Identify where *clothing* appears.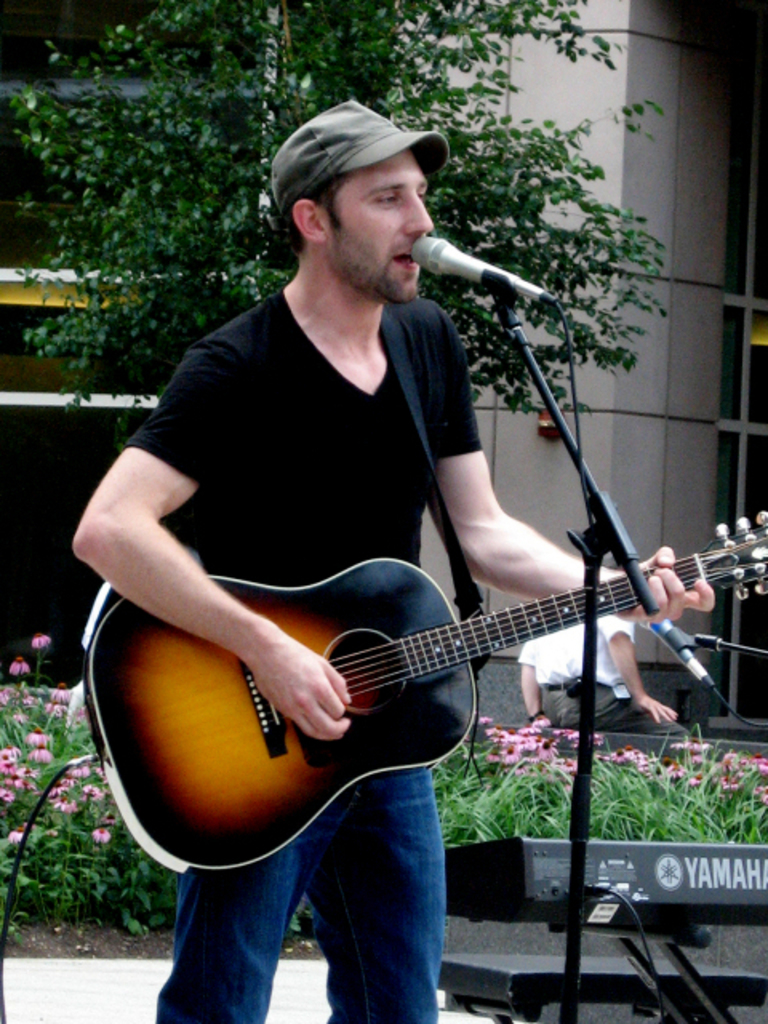
Appears at bbox=[515, 611, 688, 734].
